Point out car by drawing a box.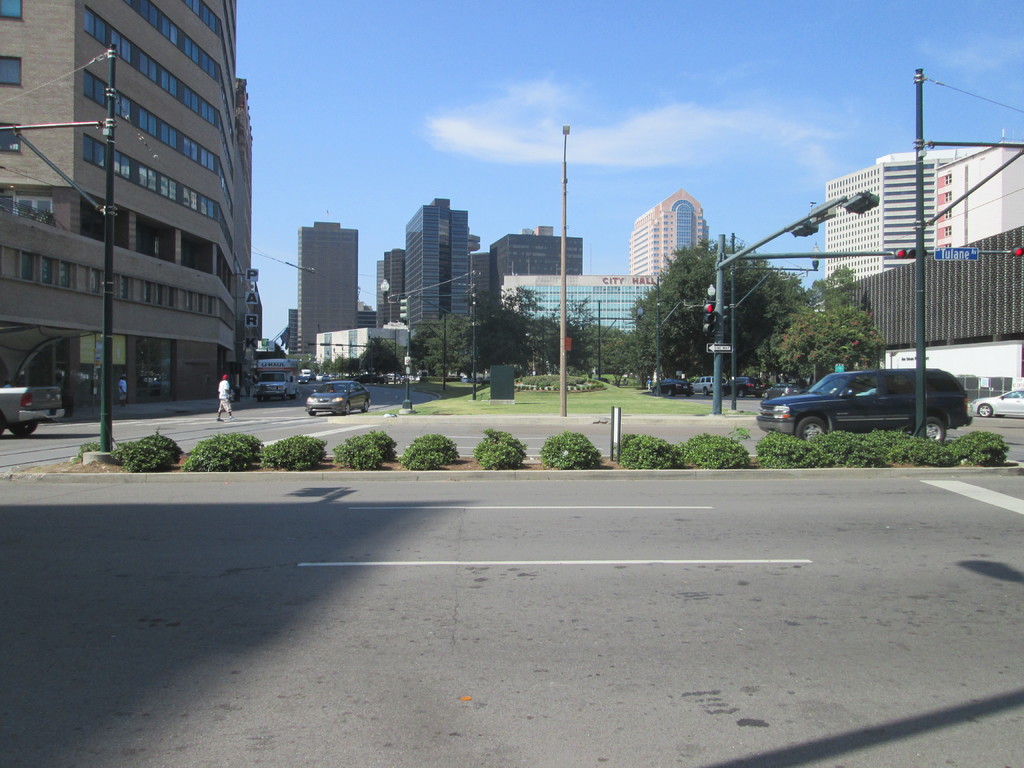
308 380 371 415.
